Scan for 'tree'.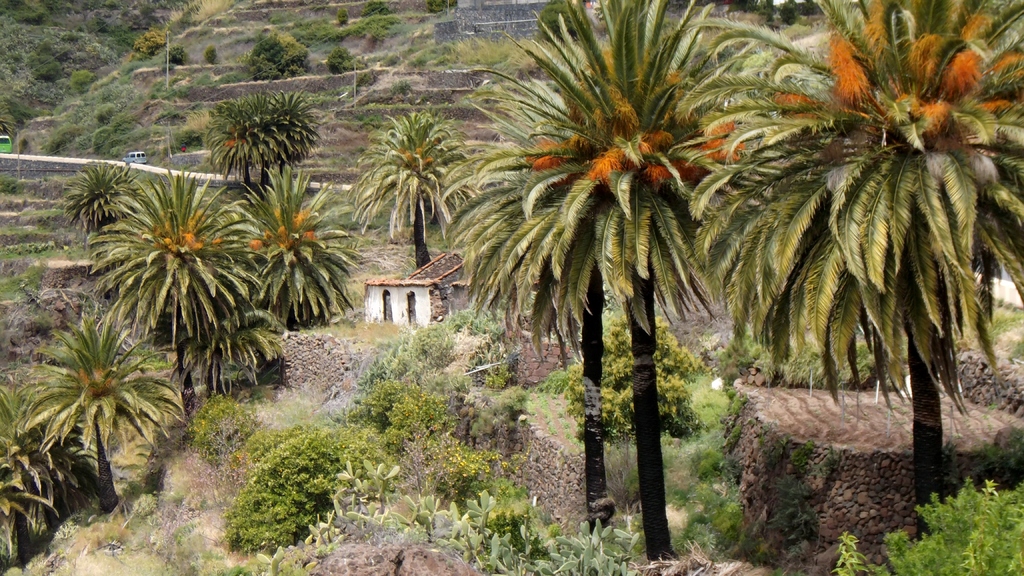
Scan result: bbox=[504, 0, 762, 563].
